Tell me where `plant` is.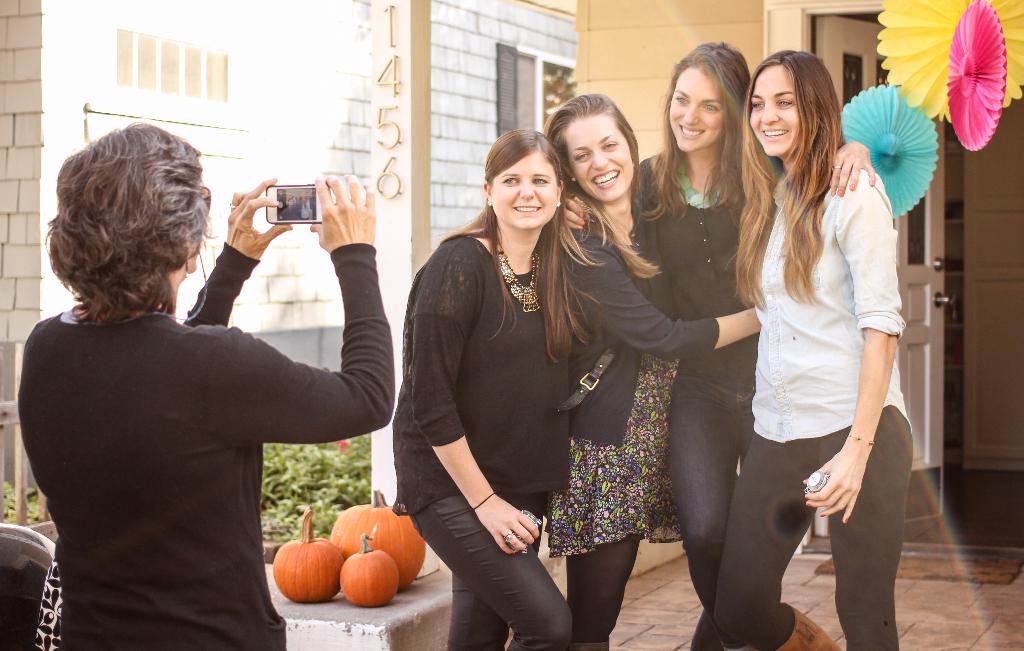
`plant` is at x1=259 y1=445 x2=371 y2=536.
